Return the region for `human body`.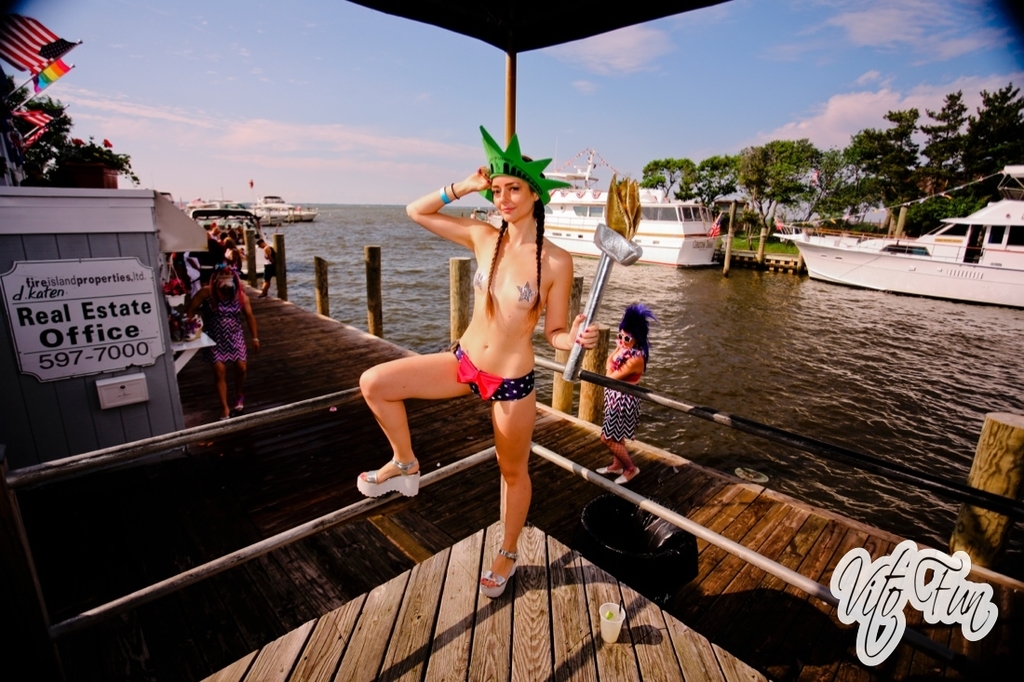
[602, 343, 645, 484].
